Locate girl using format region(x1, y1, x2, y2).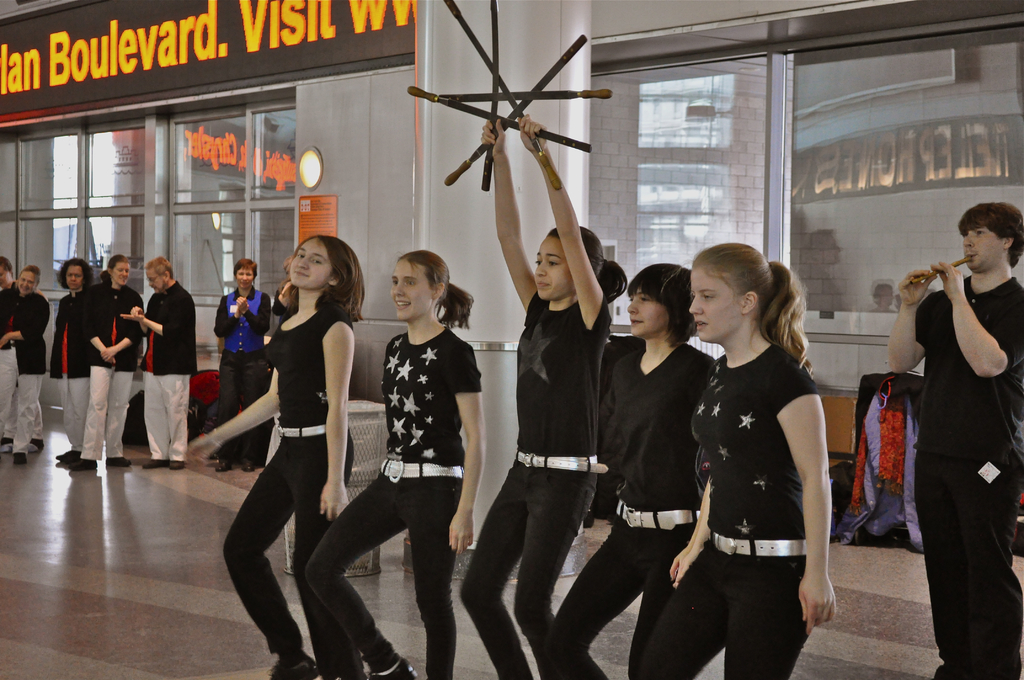
region(543, 270, 715, 670).
